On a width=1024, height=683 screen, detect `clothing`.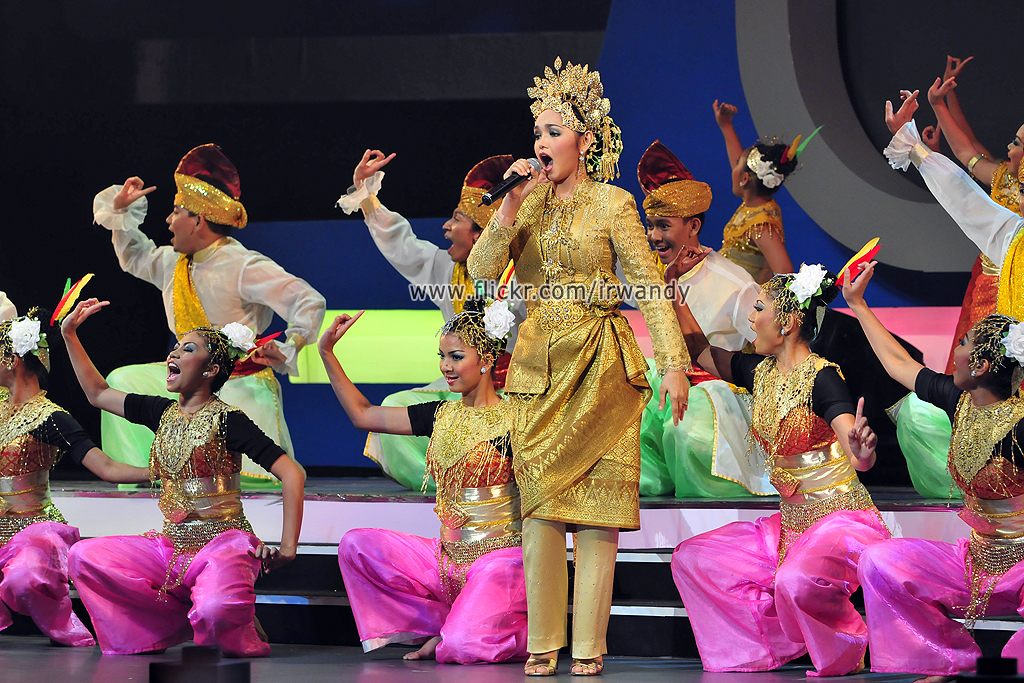
<bbox>464, 175, 694, 654</bbox>.
